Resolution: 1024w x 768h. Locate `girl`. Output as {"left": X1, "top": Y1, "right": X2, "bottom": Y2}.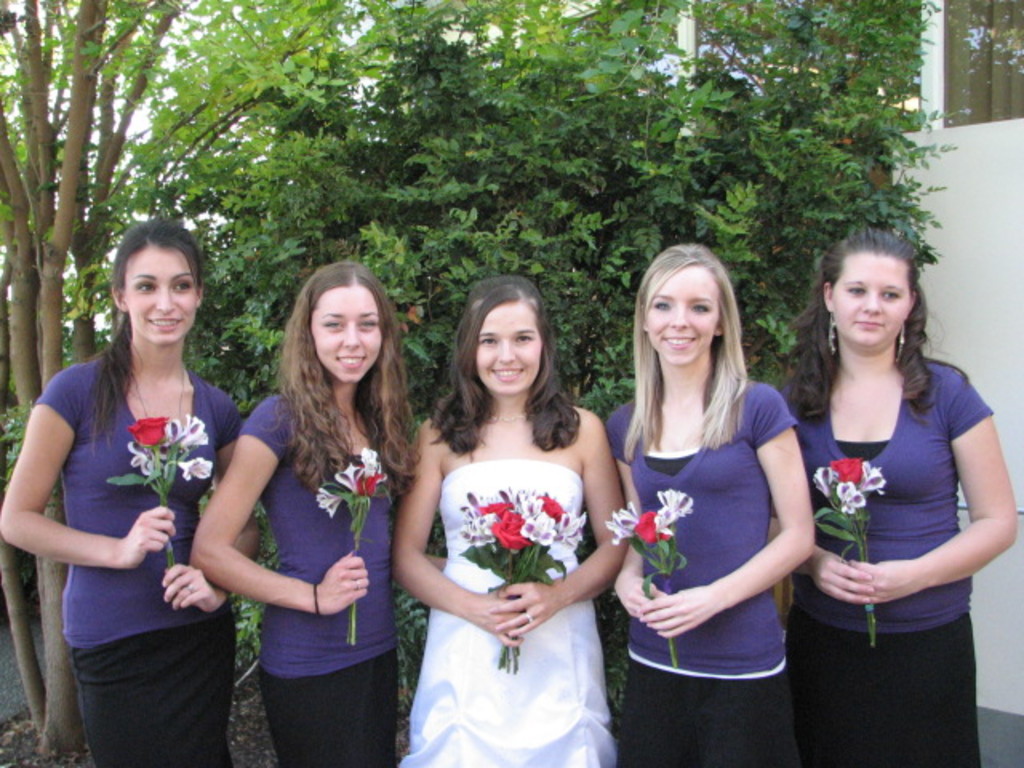
{"left": 392, "top": 274, "right": 630, "bottom": 766}.
